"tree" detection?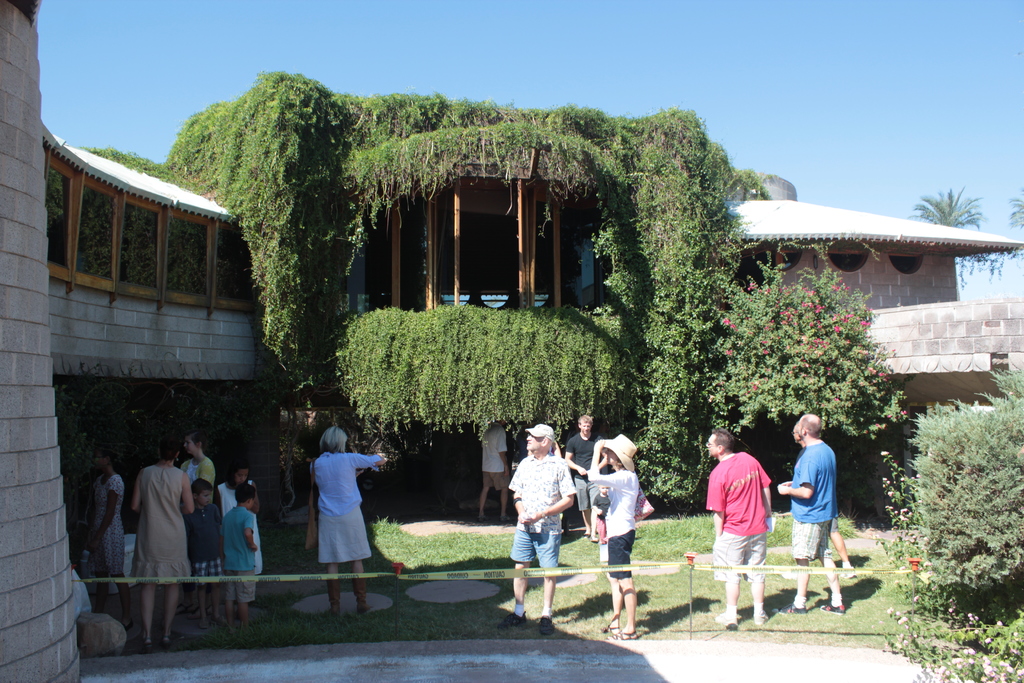
[left=874, top=375, right=1023, bottom=635]
